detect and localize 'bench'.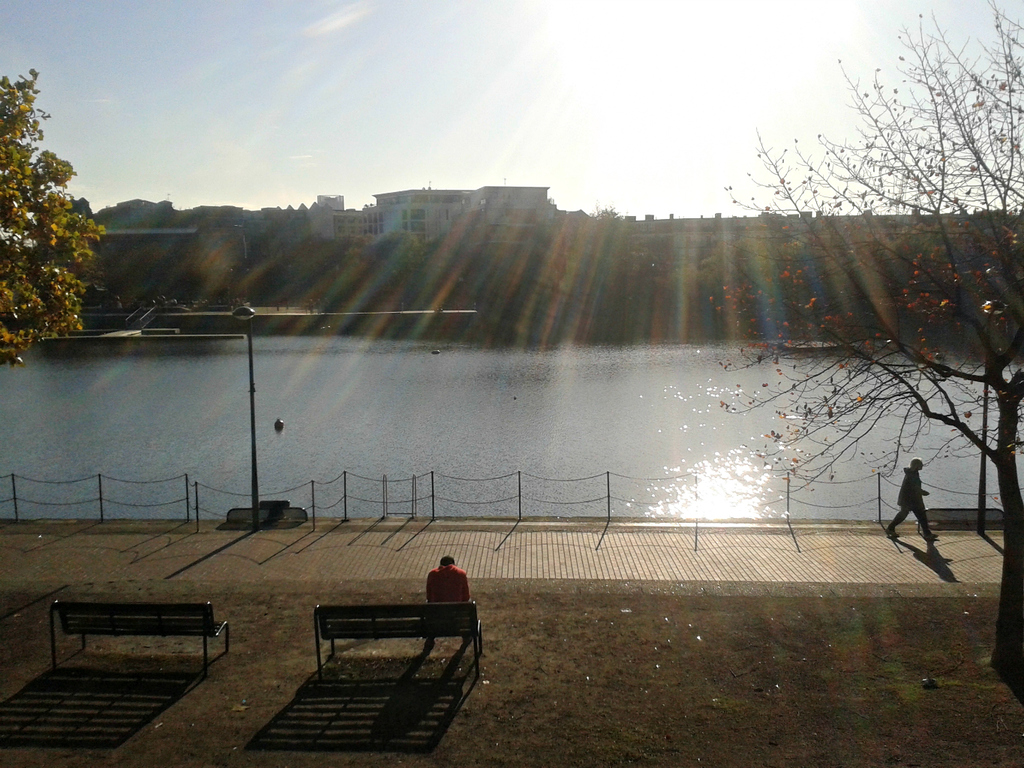
Localized at <box>35,587,227,727</box>.
